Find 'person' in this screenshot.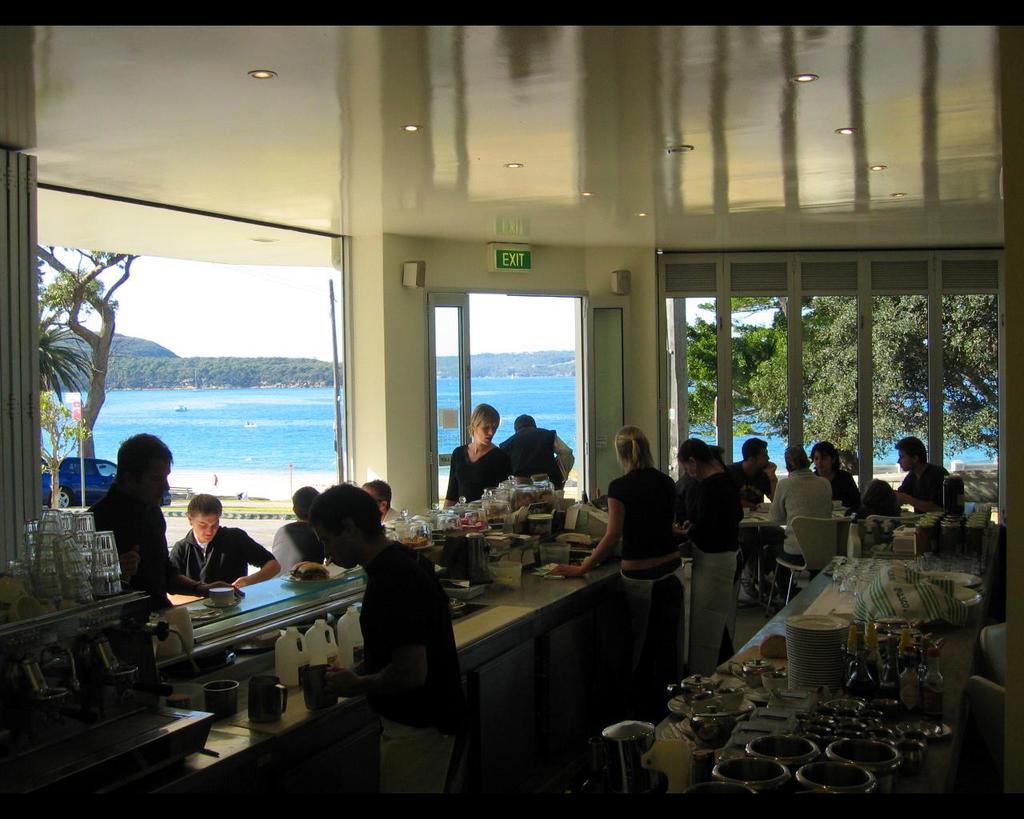
The bounding box for 'person' is box=[814, 441, 865, 517].
